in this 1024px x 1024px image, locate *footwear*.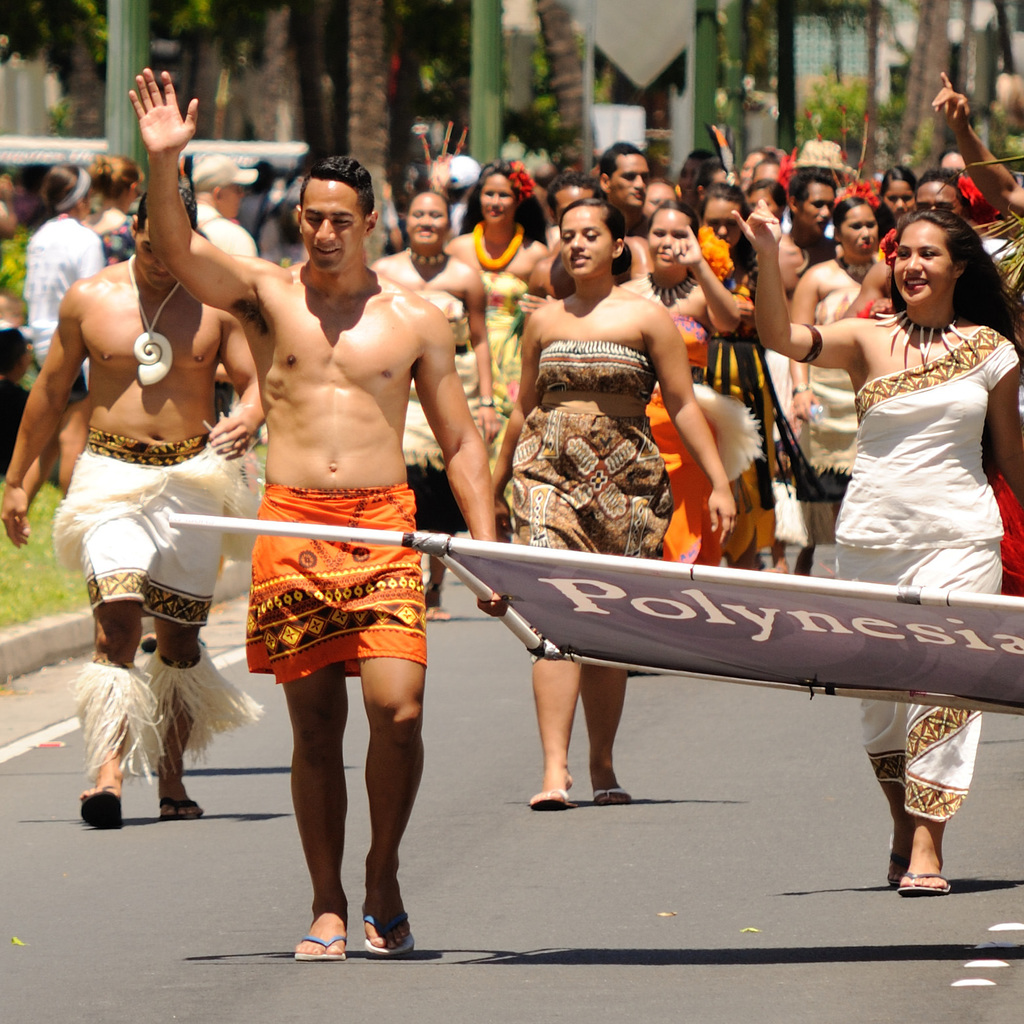
Bounding box: x1=362 y1=914 x2=415 y2=960.
